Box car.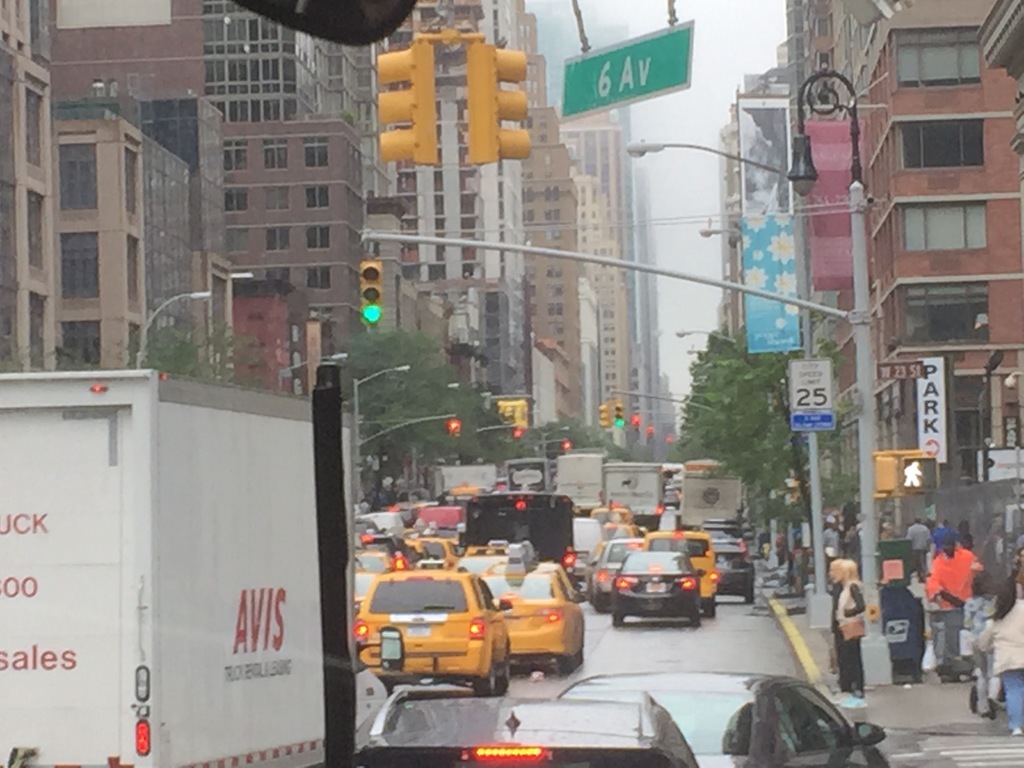
(left=609, top=548, right=706, bottom=622).
